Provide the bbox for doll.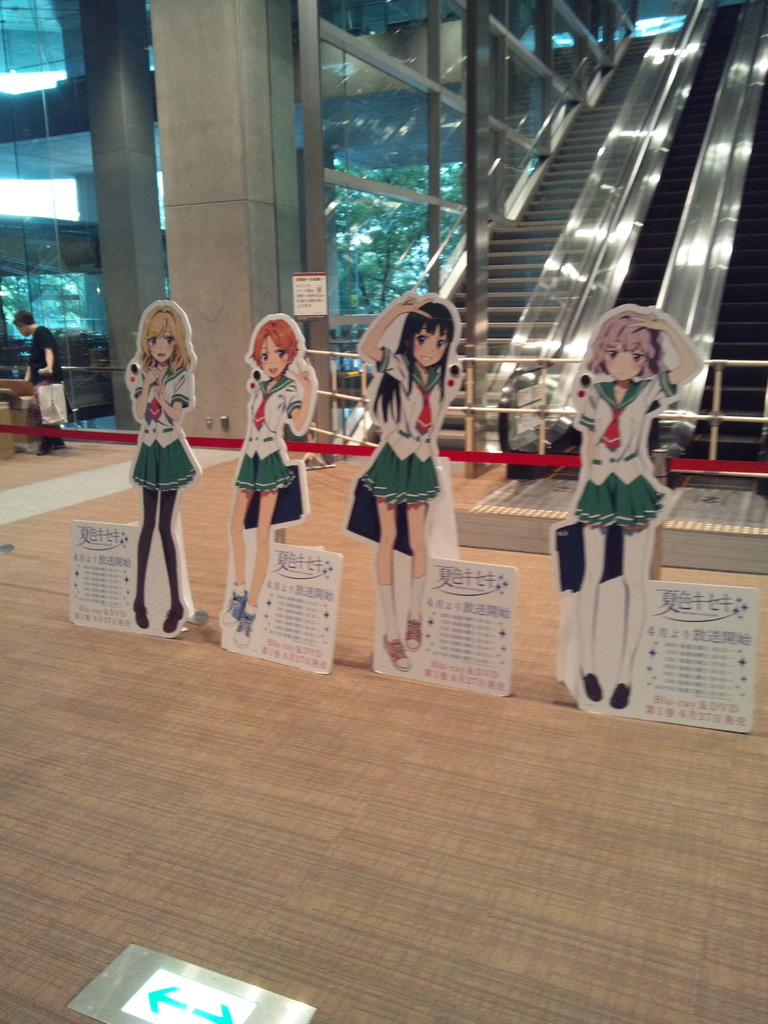
[343, 292, 472, 676].
